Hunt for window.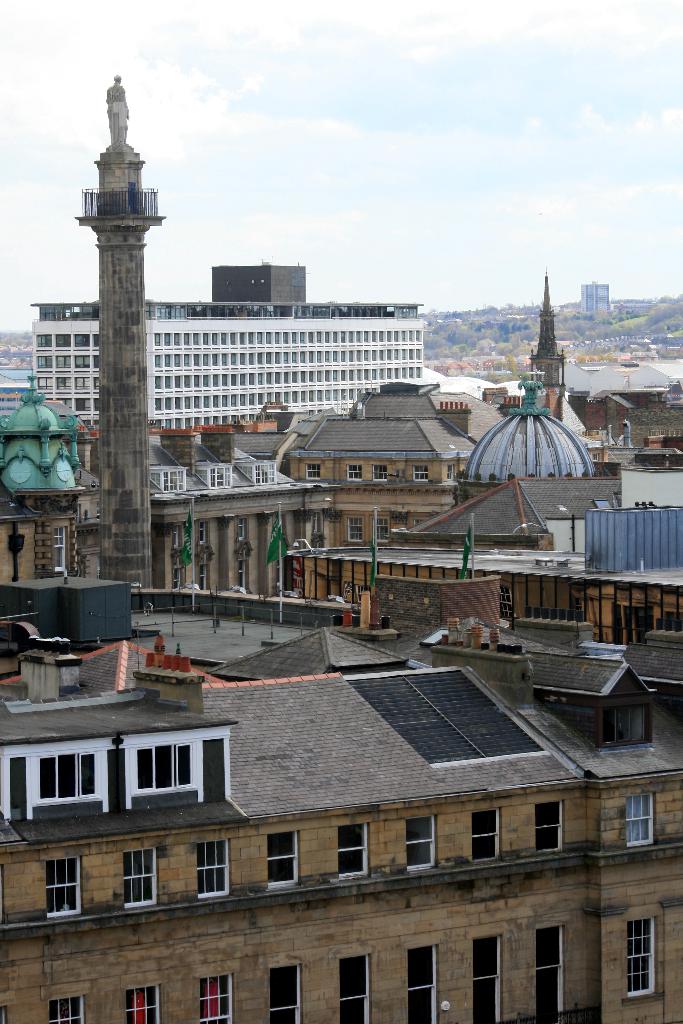
Hunted down at 136 743 187 788.
